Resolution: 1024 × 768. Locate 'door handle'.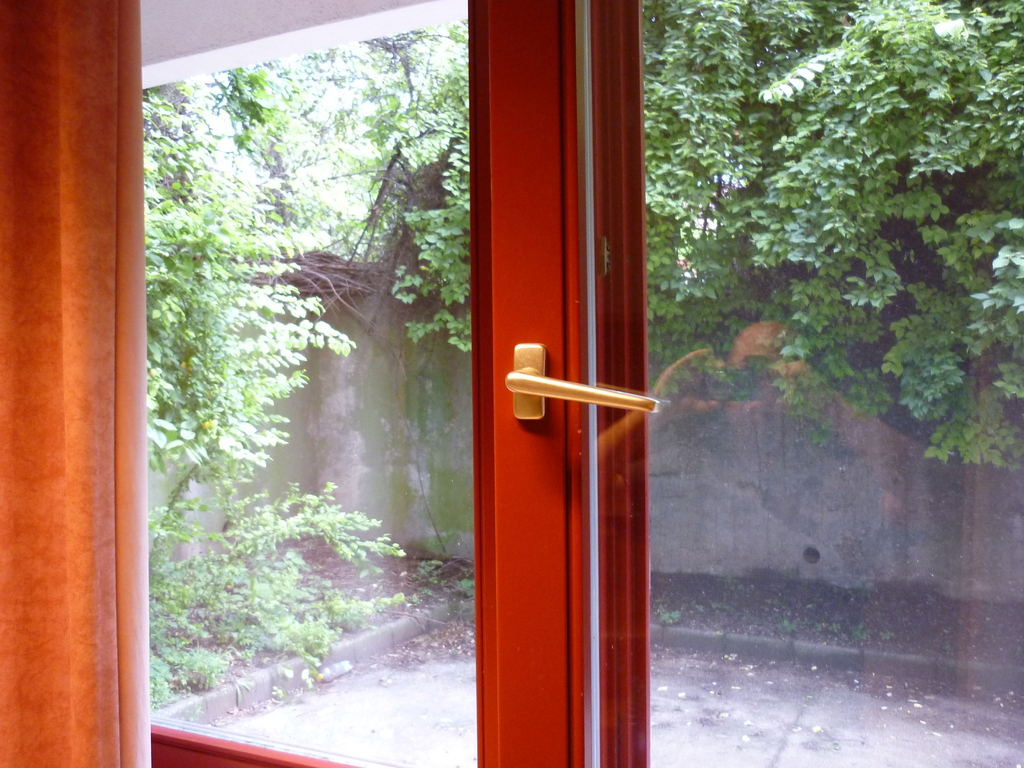
x1=505 y1=335 x2=668 y2=431.
